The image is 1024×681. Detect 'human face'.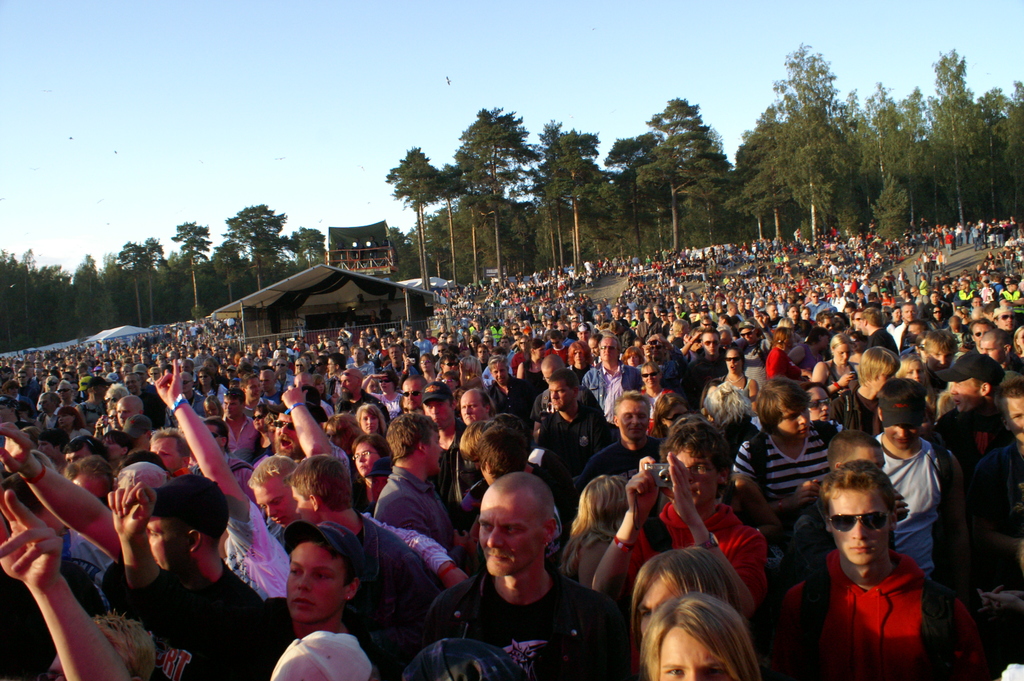
Detection: crop(255, 480, 290, 523).
